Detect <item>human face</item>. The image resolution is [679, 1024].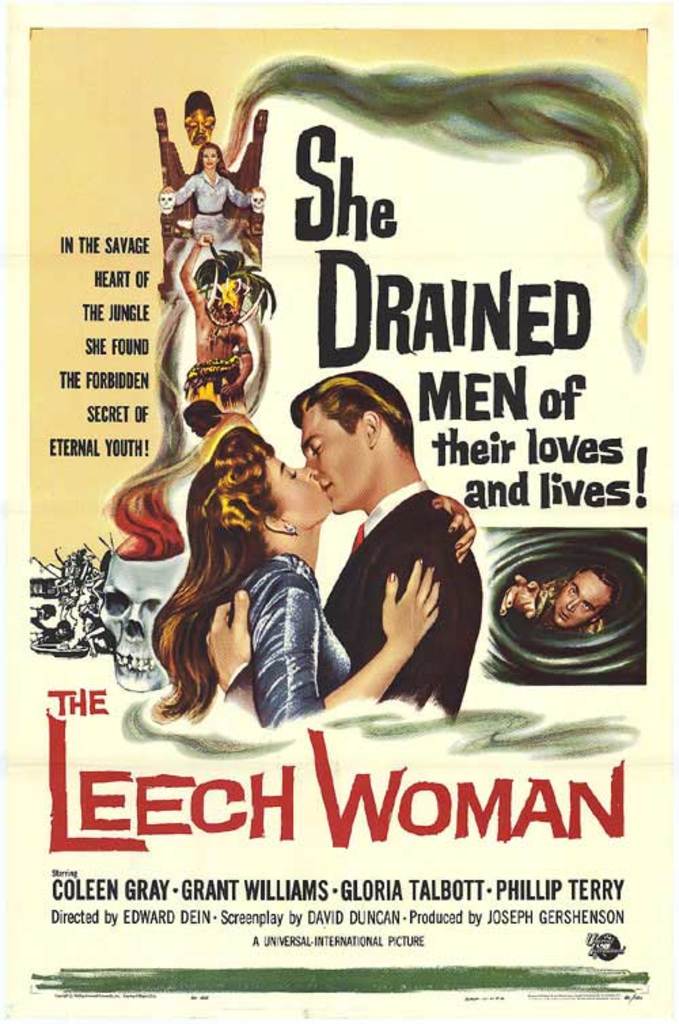
BBox(190, 416, 212, 441).
